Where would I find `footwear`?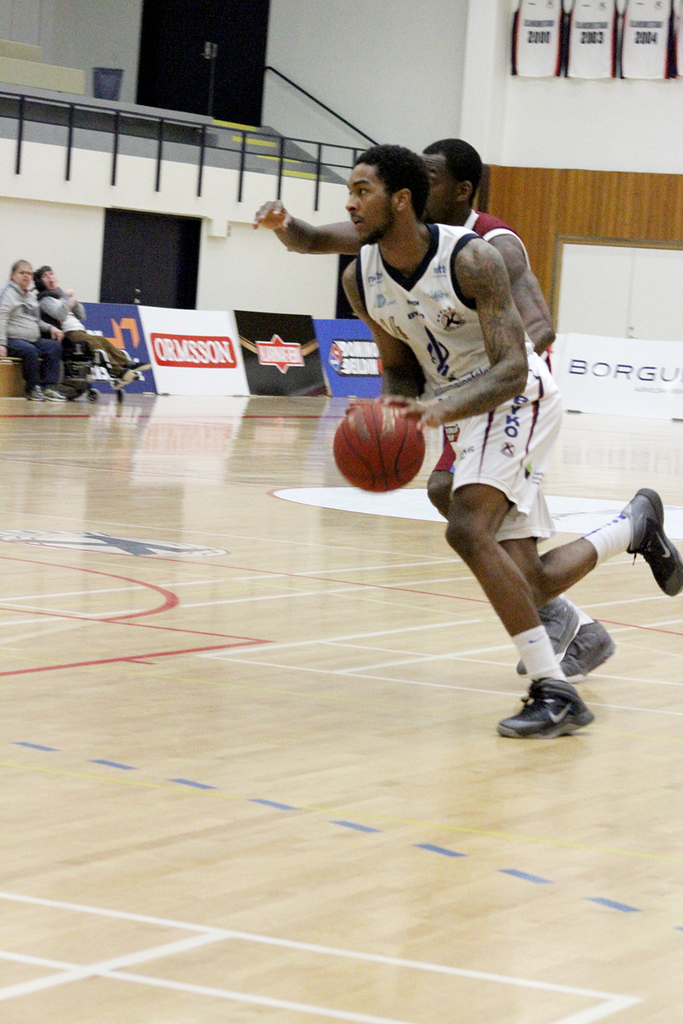
At l=555, t=611, r=614, b=678.
